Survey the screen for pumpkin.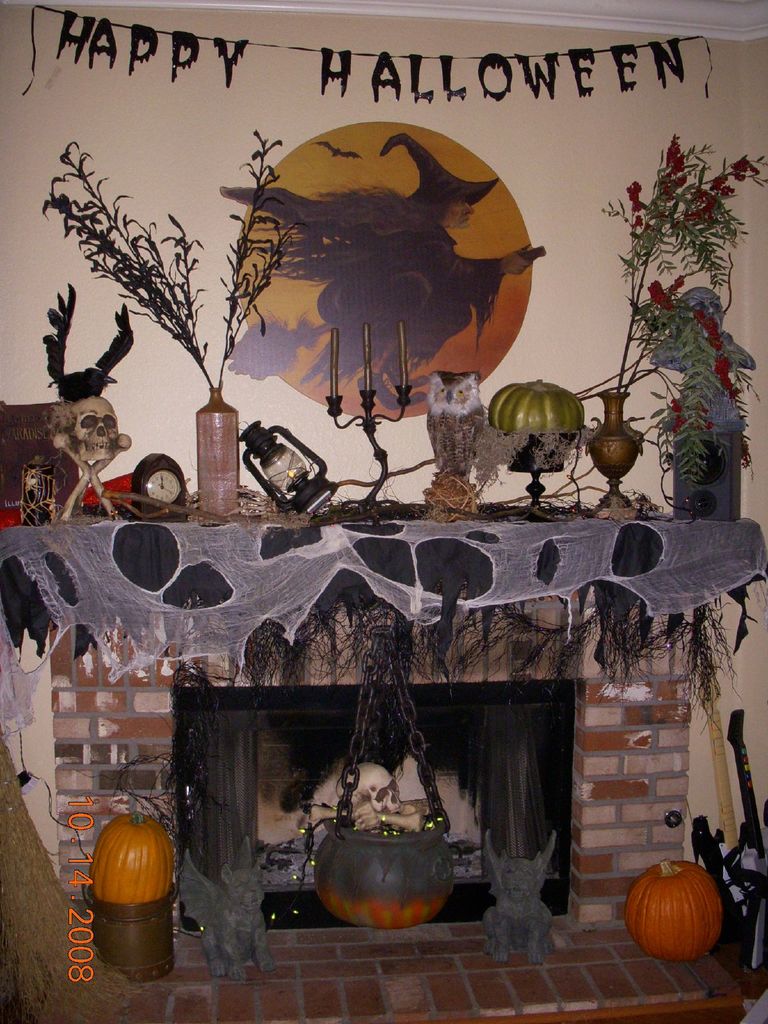
Survey found: pyautogui.locateOnScreen(95, 816, 175, 905).
